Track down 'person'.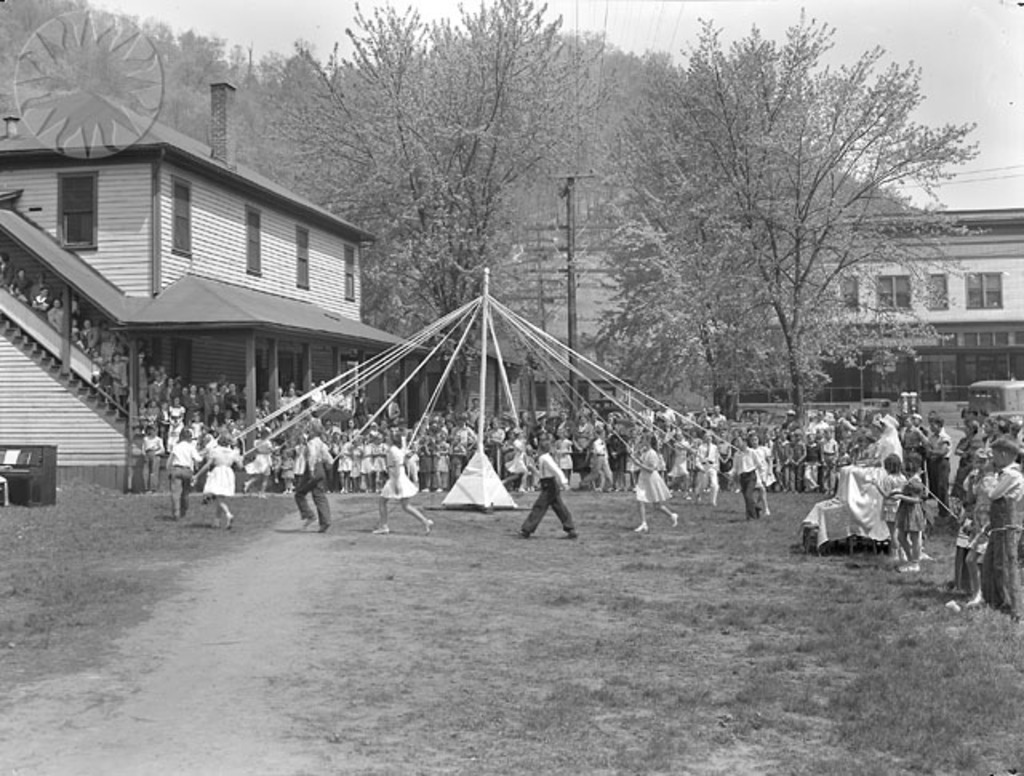
Tracked to 616/430/675/534.
